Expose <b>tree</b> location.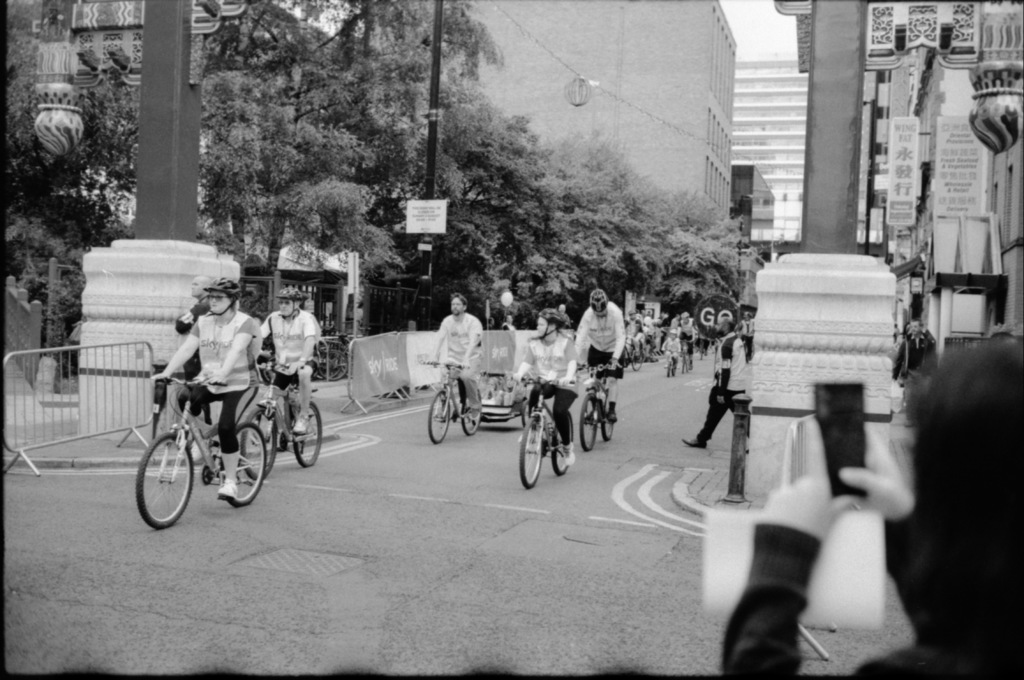
Exposed at 191 0 396 331.
